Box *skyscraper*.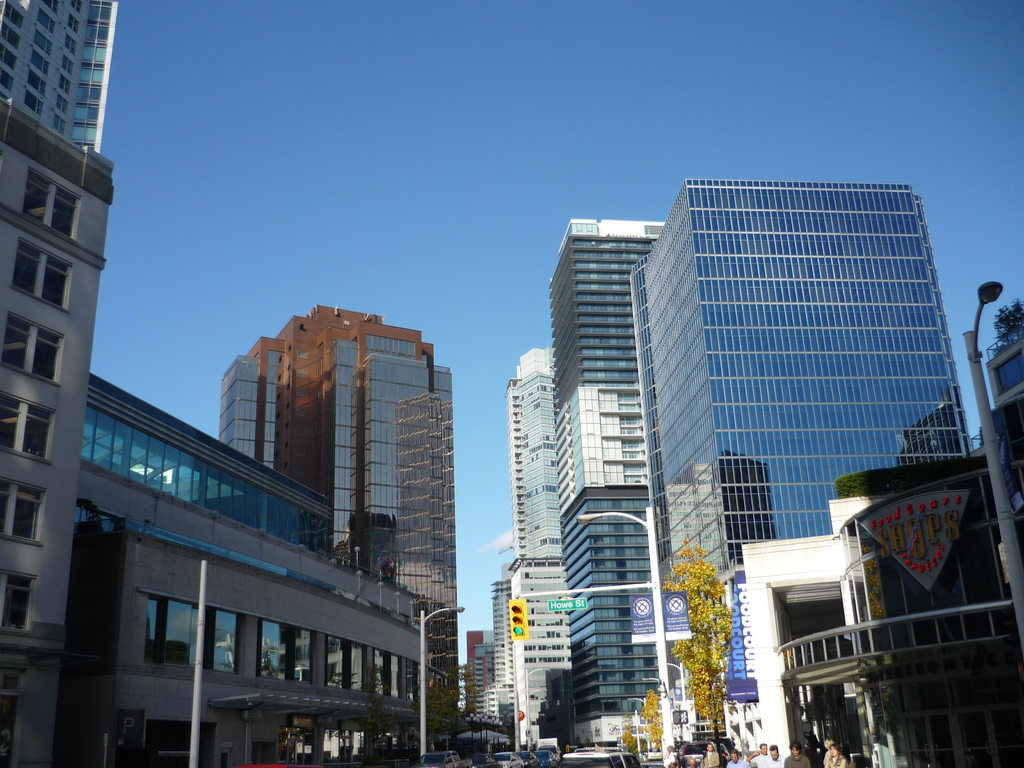
[218,298,456,738].
